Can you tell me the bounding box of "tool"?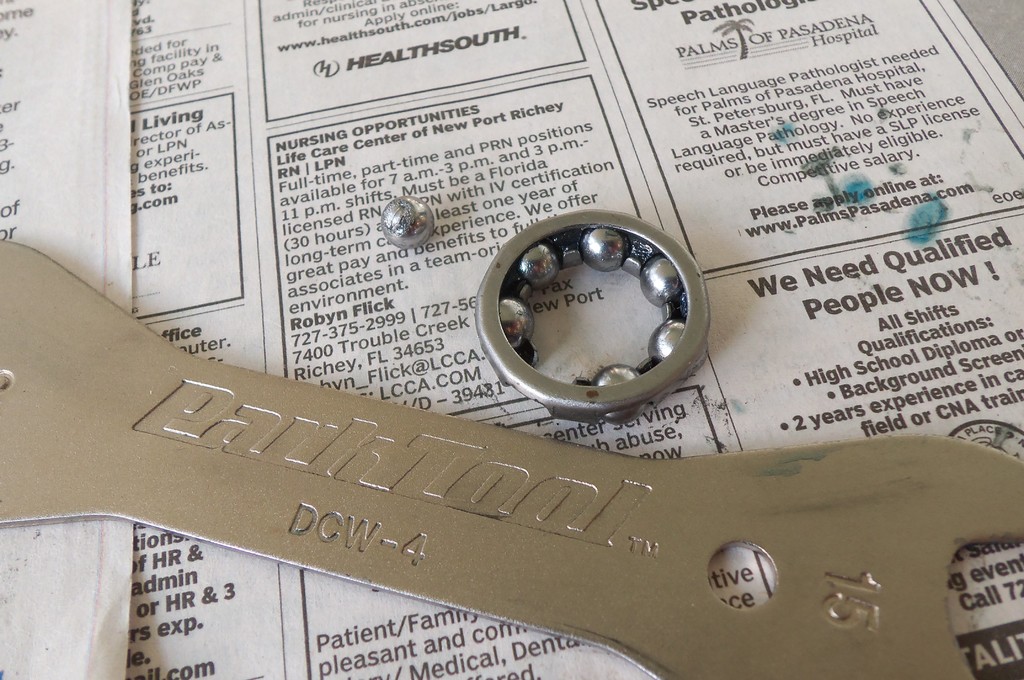
<box>0,230,1023,672</box>.
